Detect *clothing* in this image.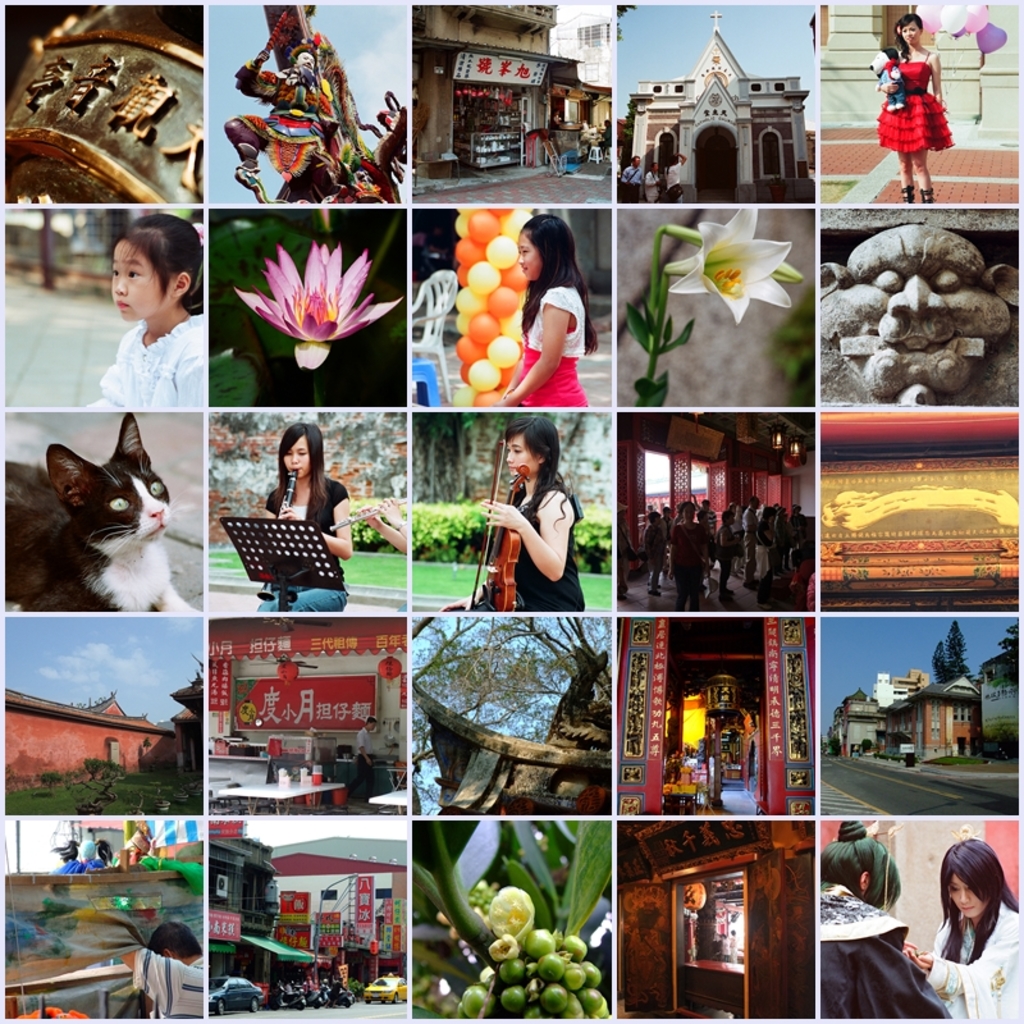
Detection: region(238, 489, 342, 605).
